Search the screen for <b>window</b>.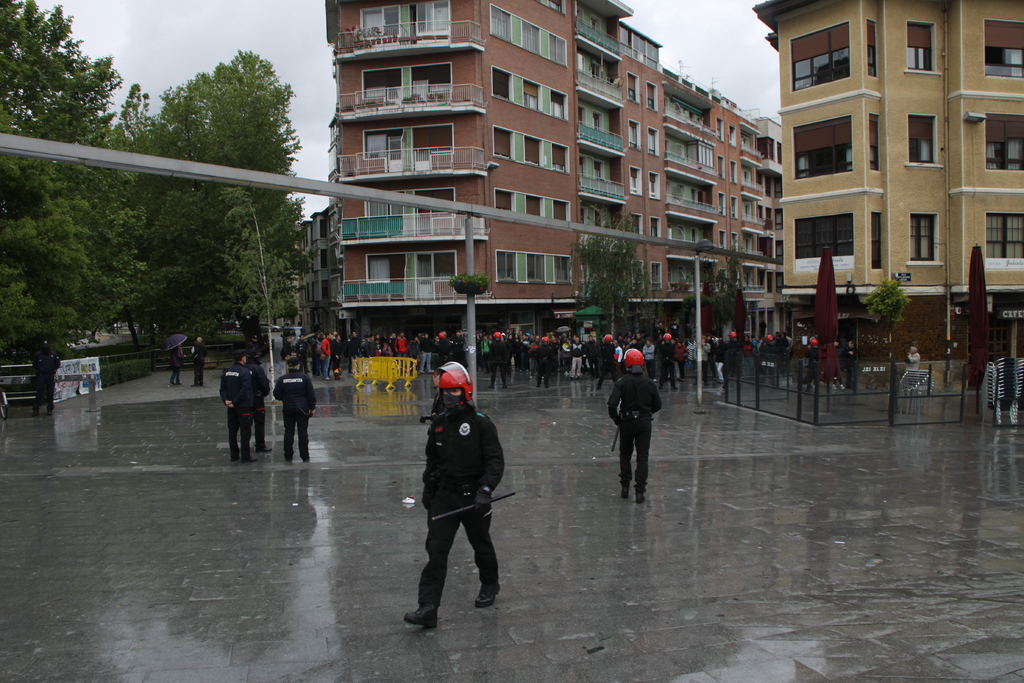
Found at pyautogui.locateOnScreen(717, 229, 727, 247).
